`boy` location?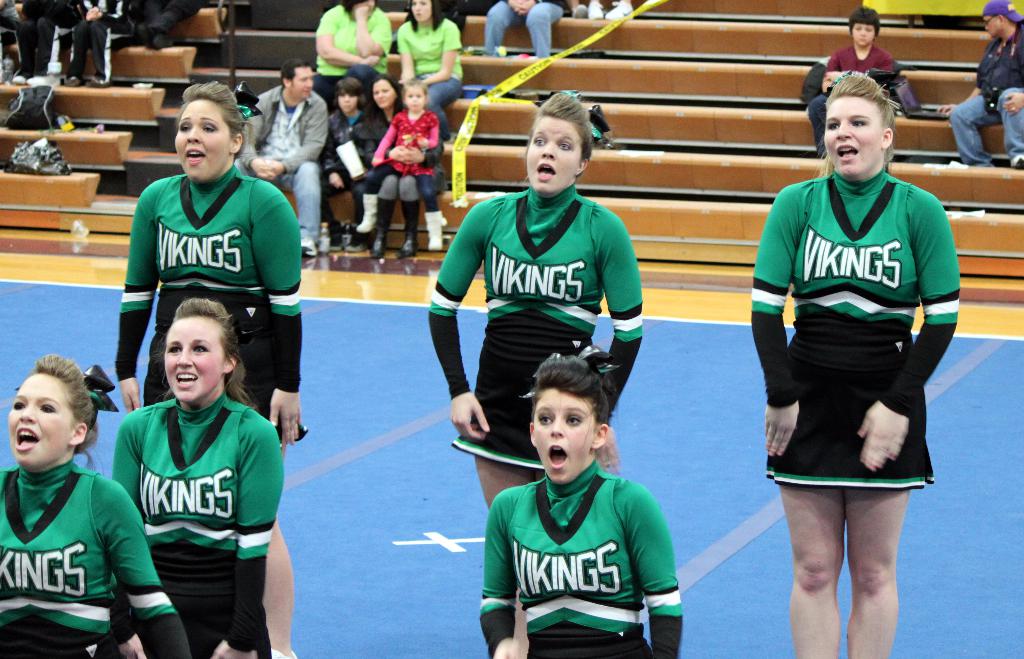
(left=319, top=79, right=368, bottom=255)
